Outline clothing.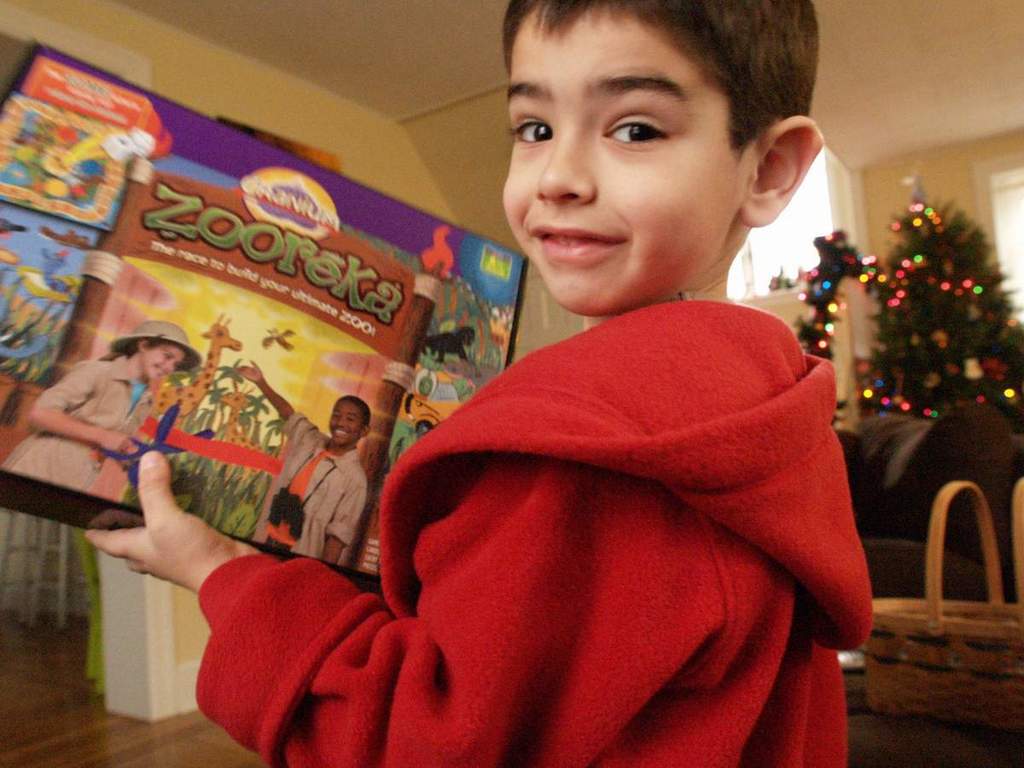
Outline: (left=247, top=410, right=369, bottom=561).
